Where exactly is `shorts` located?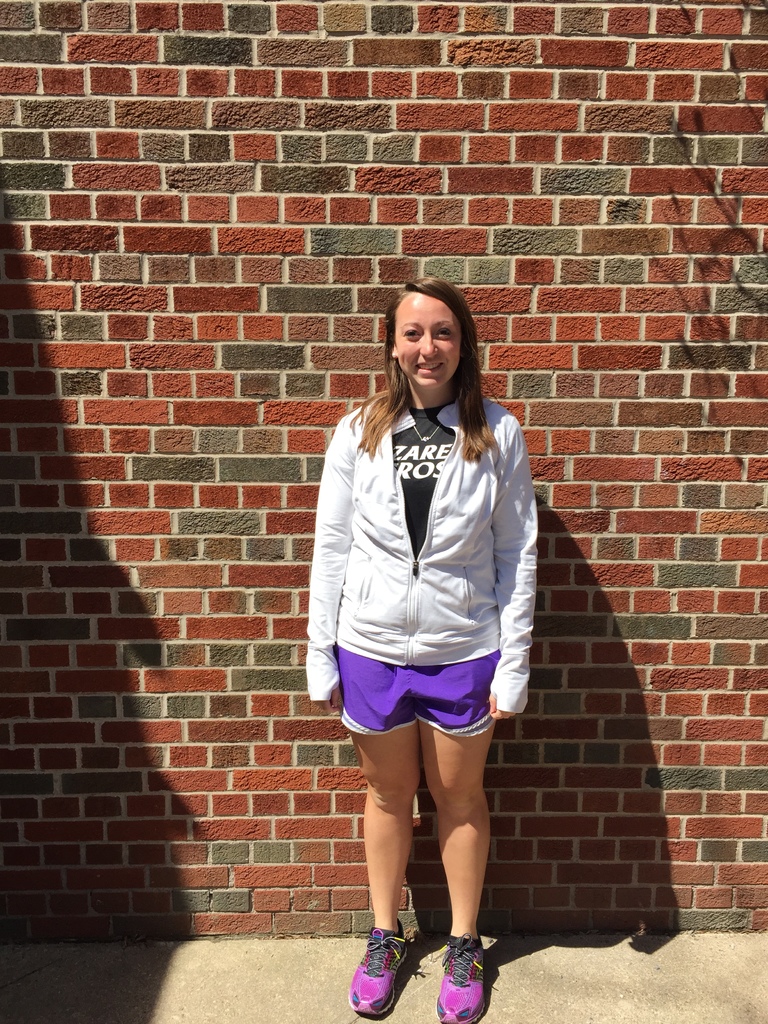
Its bounding box is (324,644,534,743).
